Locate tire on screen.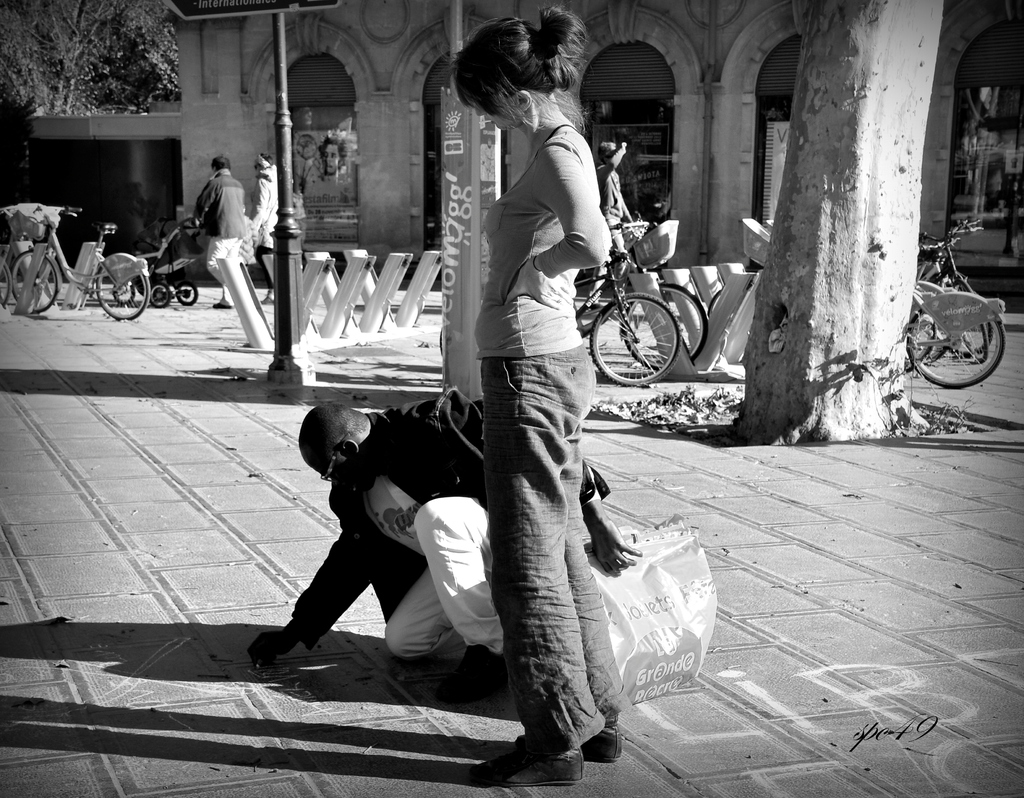
On screen at left=10, top=245, right=62, bottom=313.
